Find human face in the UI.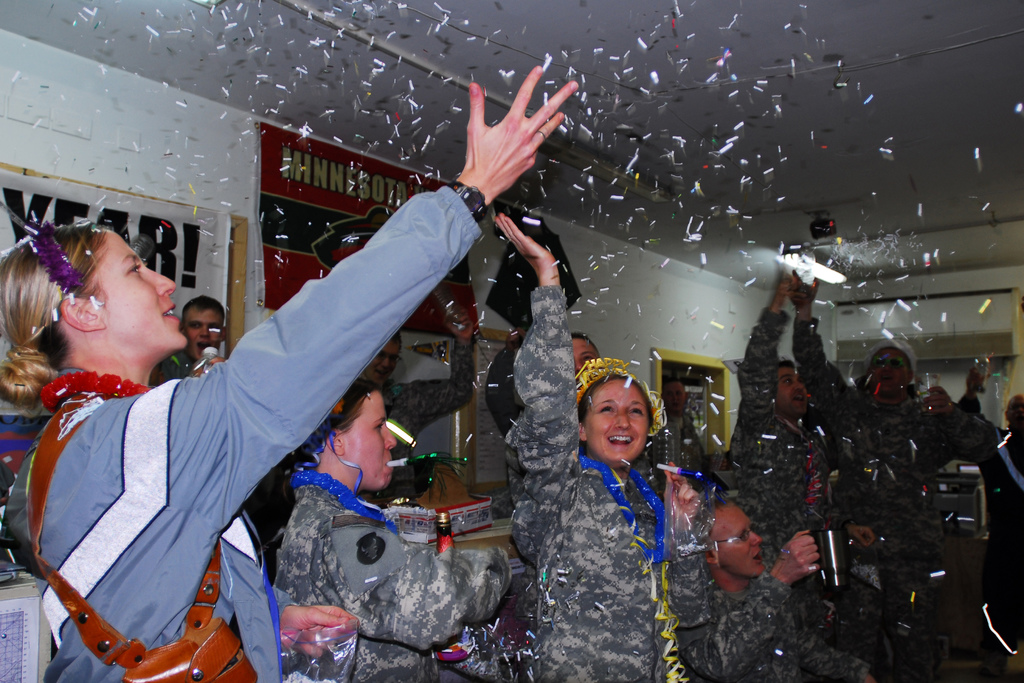
UI element at 714:502:764:579.
